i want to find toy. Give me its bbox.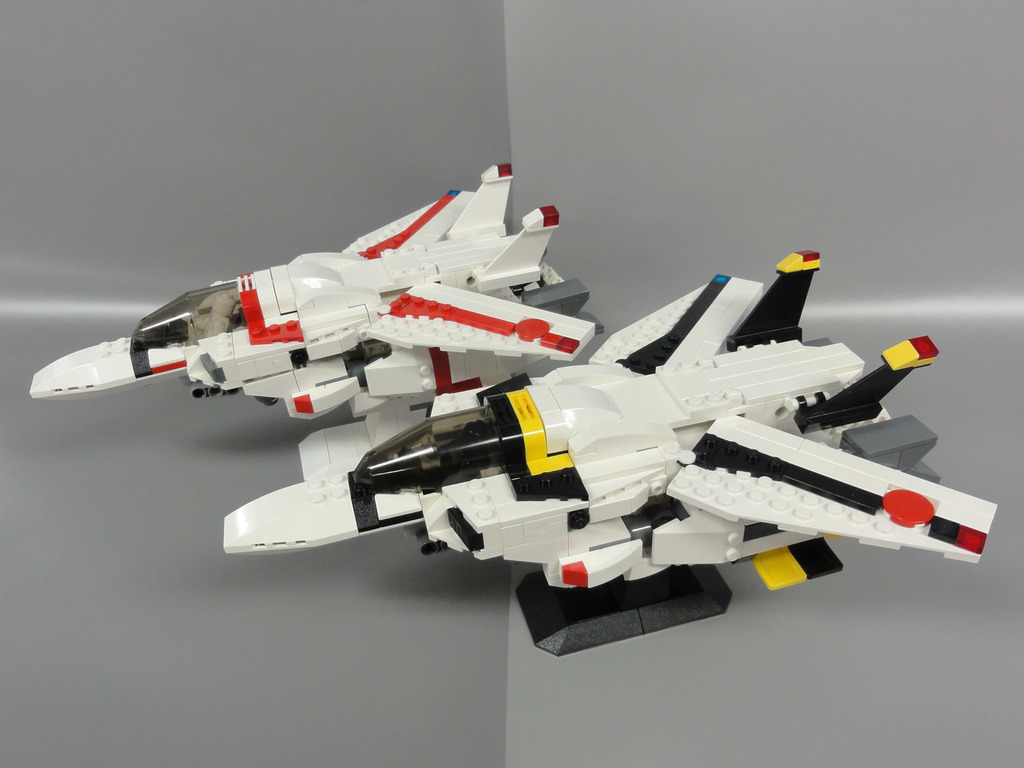
215, 245, 996, 657.
